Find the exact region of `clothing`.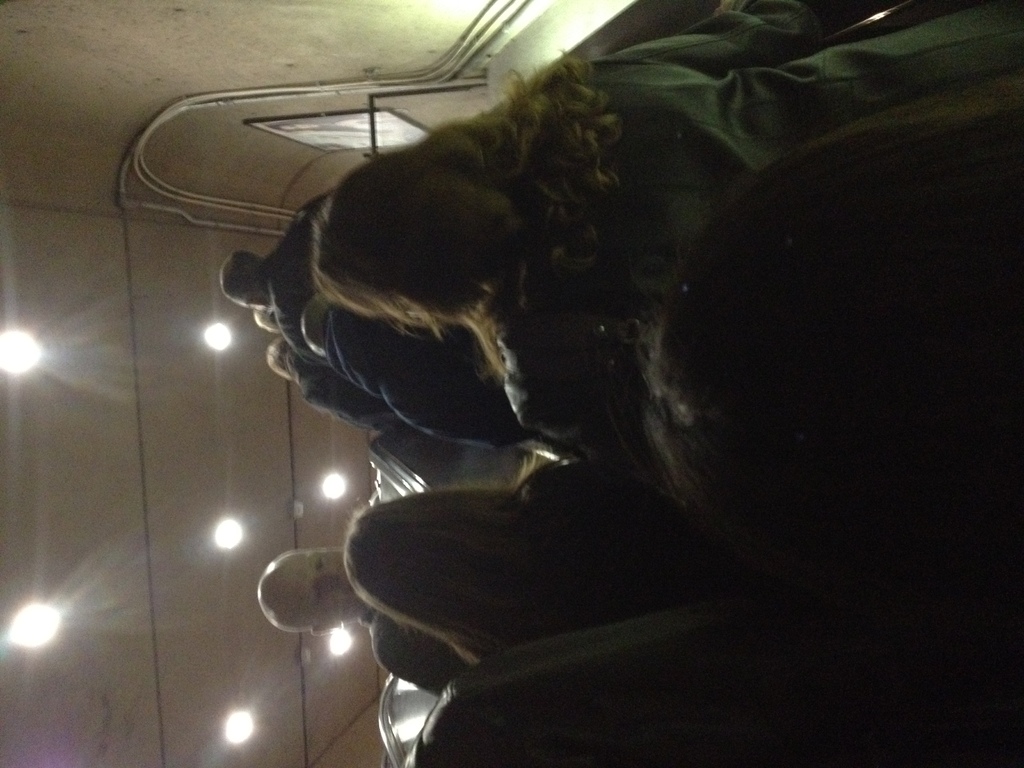
Exact region: pyautogui.locateOnScreen(293, 360, 407, 444).
